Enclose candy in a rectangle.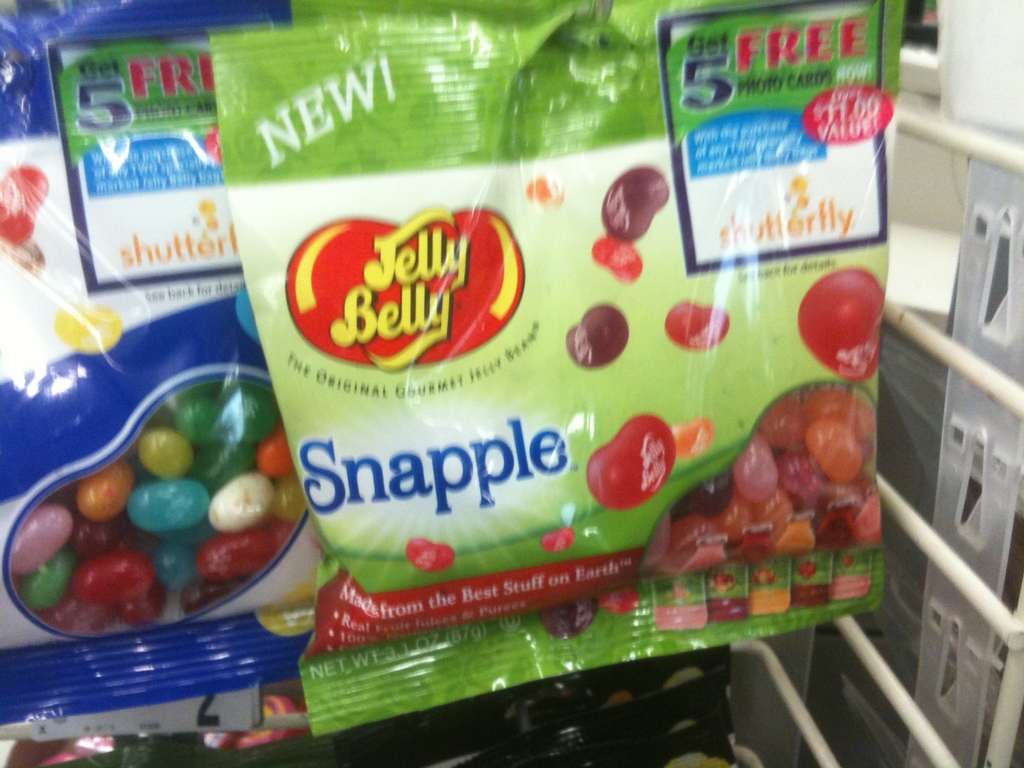
[52,305,126,355].
